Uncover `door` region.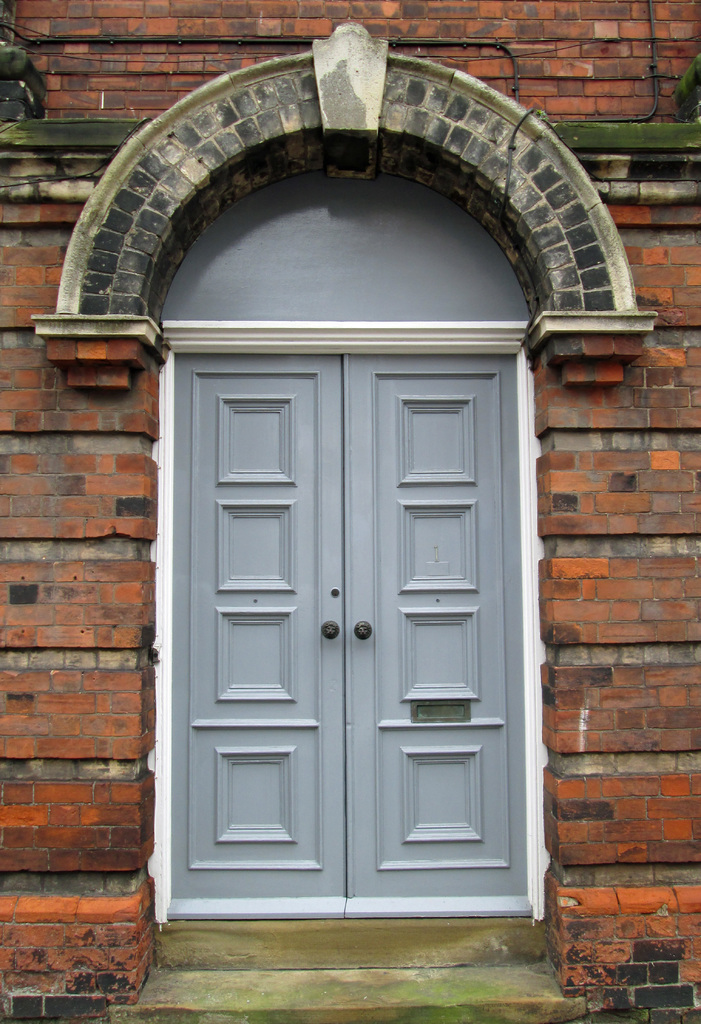
Uncovered: BBox(343, 350, 531, 916).
